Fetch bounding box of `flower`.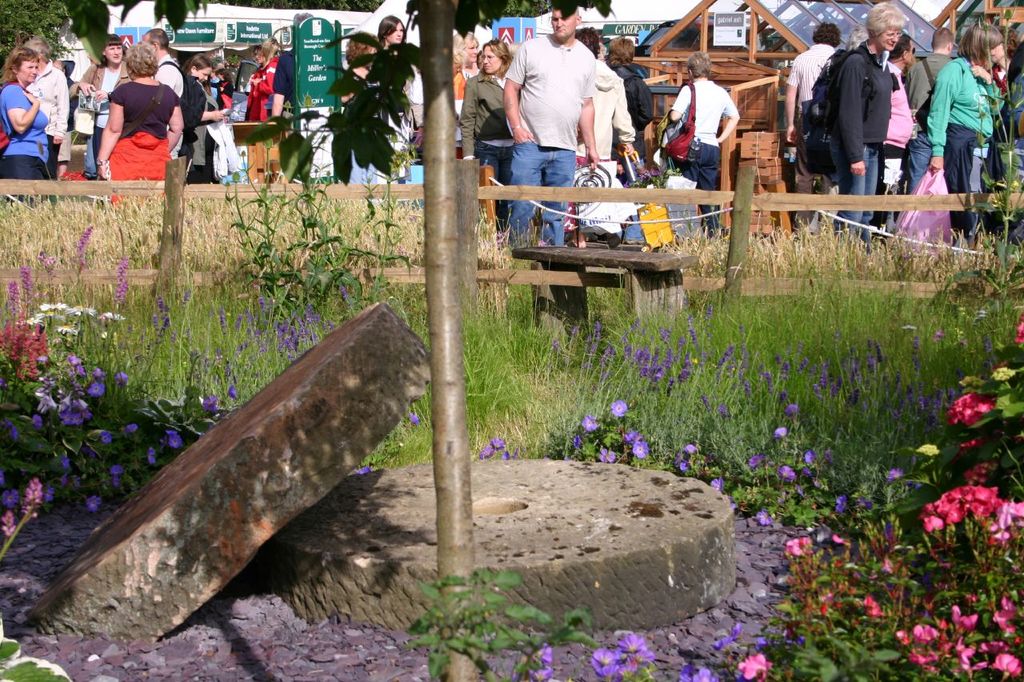
Bbox: {"left": 708, "top": 475, "right": 726, "bottom": 495}.
